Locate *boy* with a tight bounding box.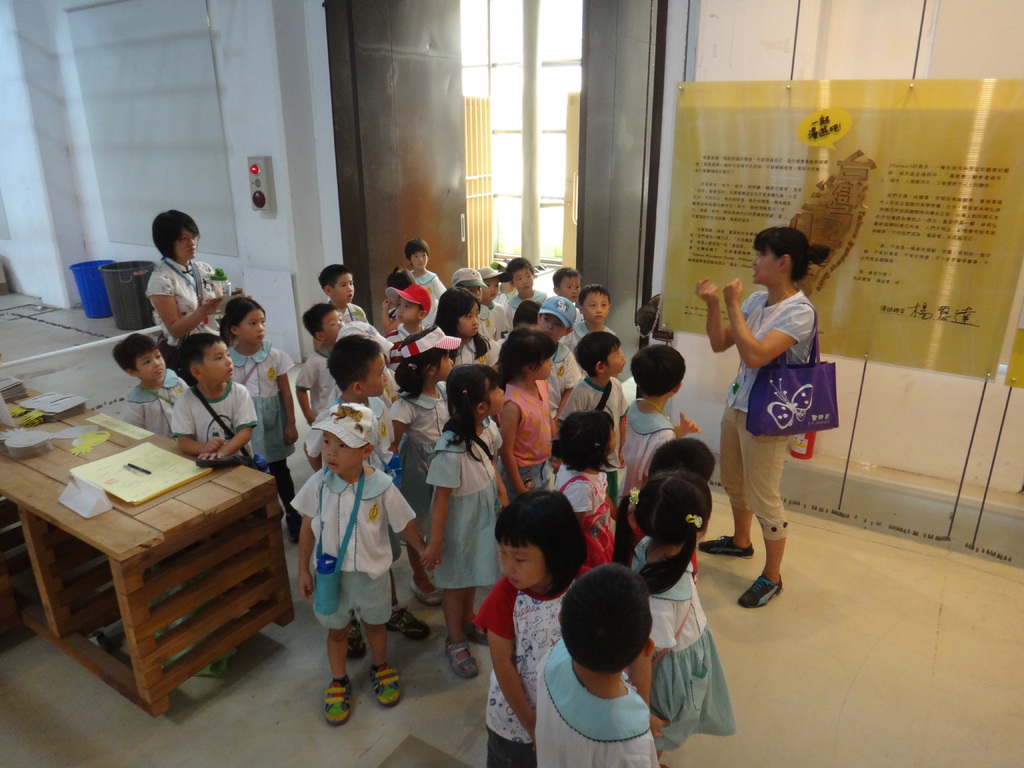
bbox(110, 332, 188, 437).
